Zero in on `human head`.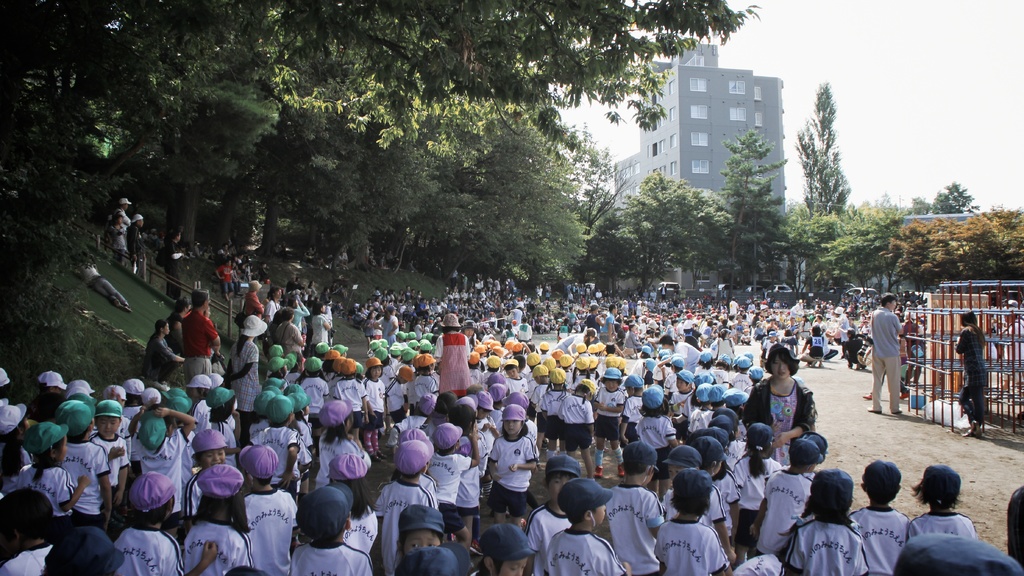
Zeroed in: rect(504, 358, 515, 379).
